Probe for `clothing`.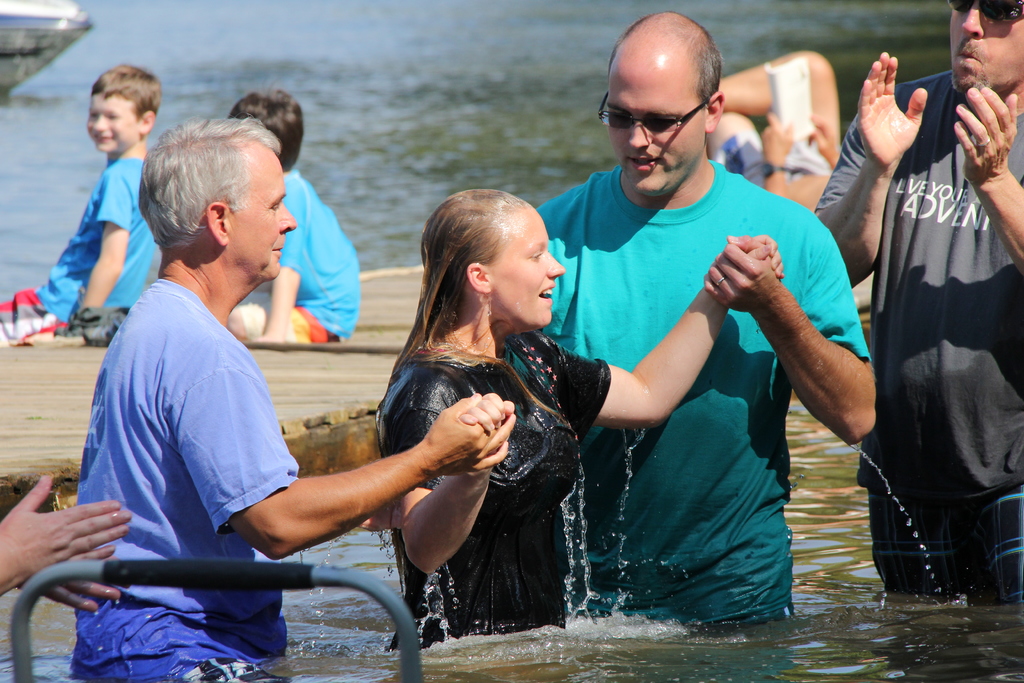
Probe result: box=[811, 71, 1016, 615].
